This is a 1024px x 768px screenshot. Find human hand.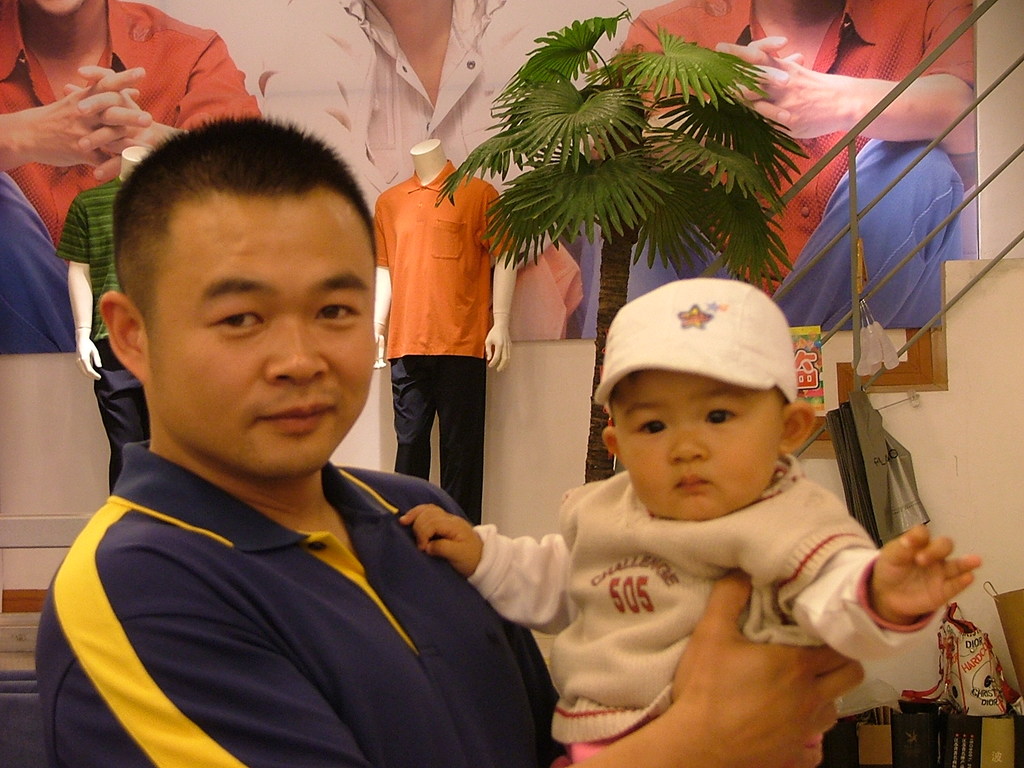
Bounding box: select_region(23, 64, 152, 172).
